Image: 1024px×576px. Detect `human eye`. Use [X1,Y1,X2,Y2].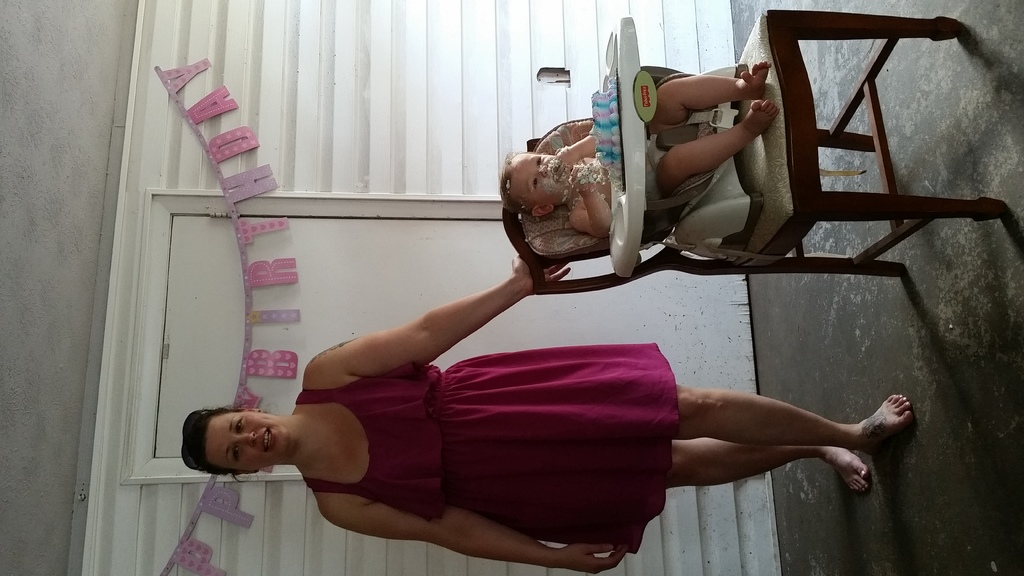
[228,445,241,465].
